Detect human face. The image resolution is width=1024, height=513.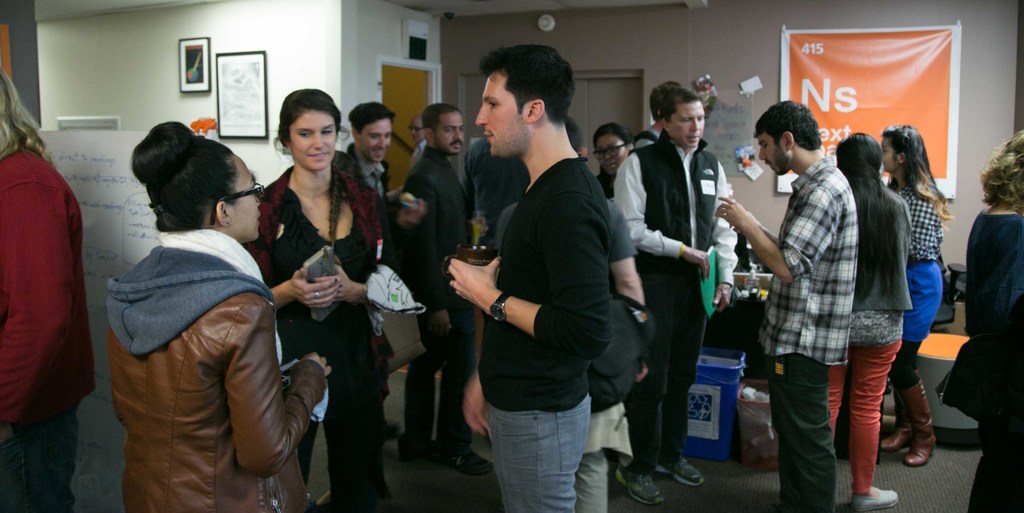
437 112 465 157.
